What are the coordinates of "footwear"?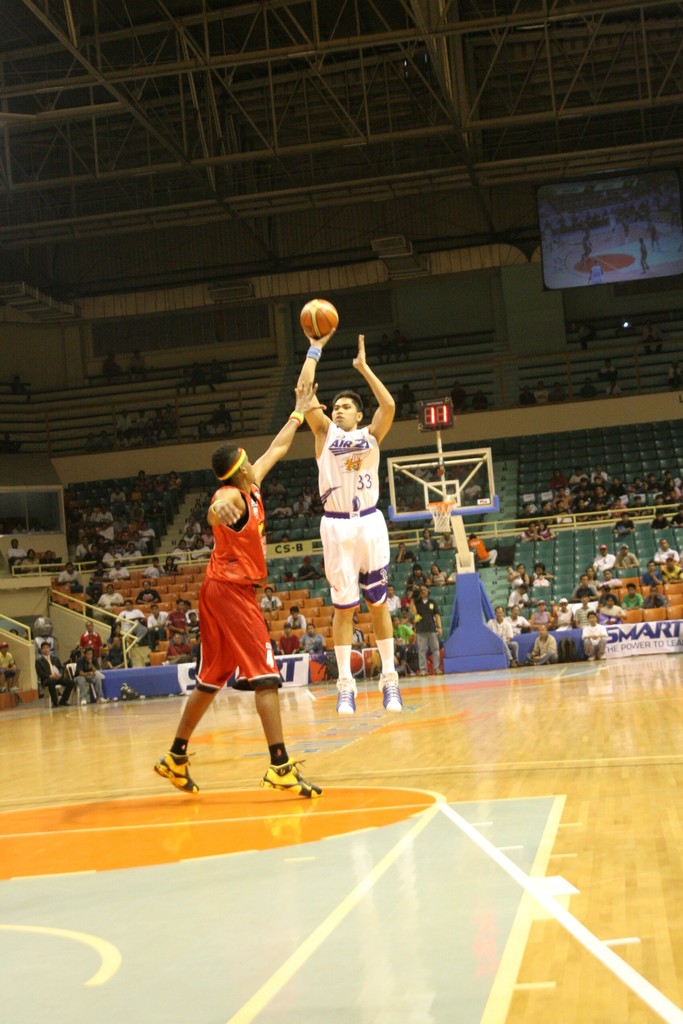
<region>381, 676, 402, 707</region>.
